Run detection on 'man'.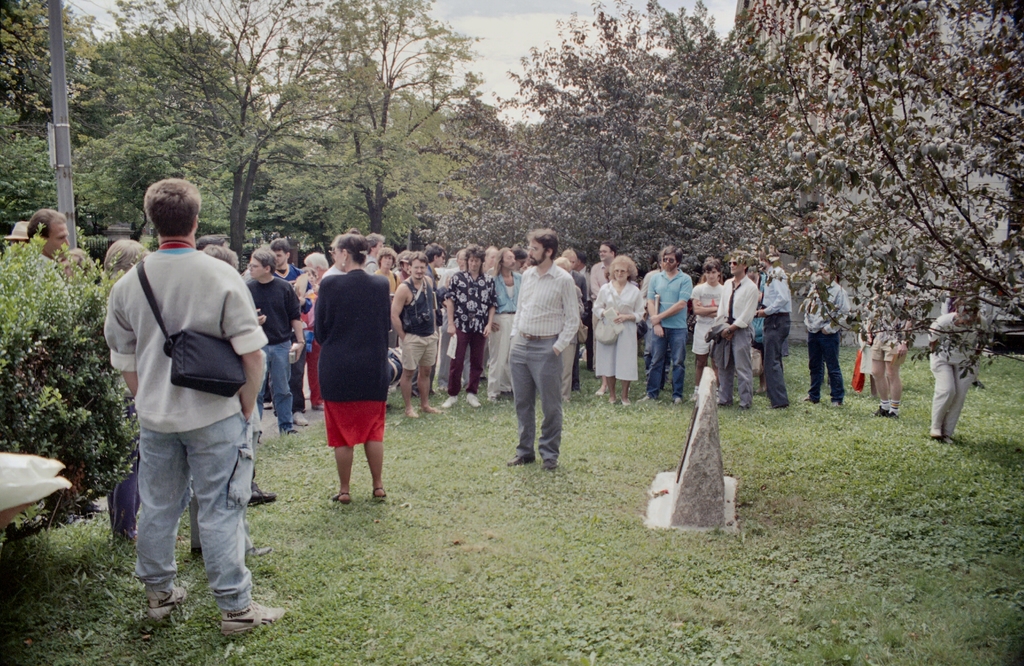
Result: 504 226 575 469.
